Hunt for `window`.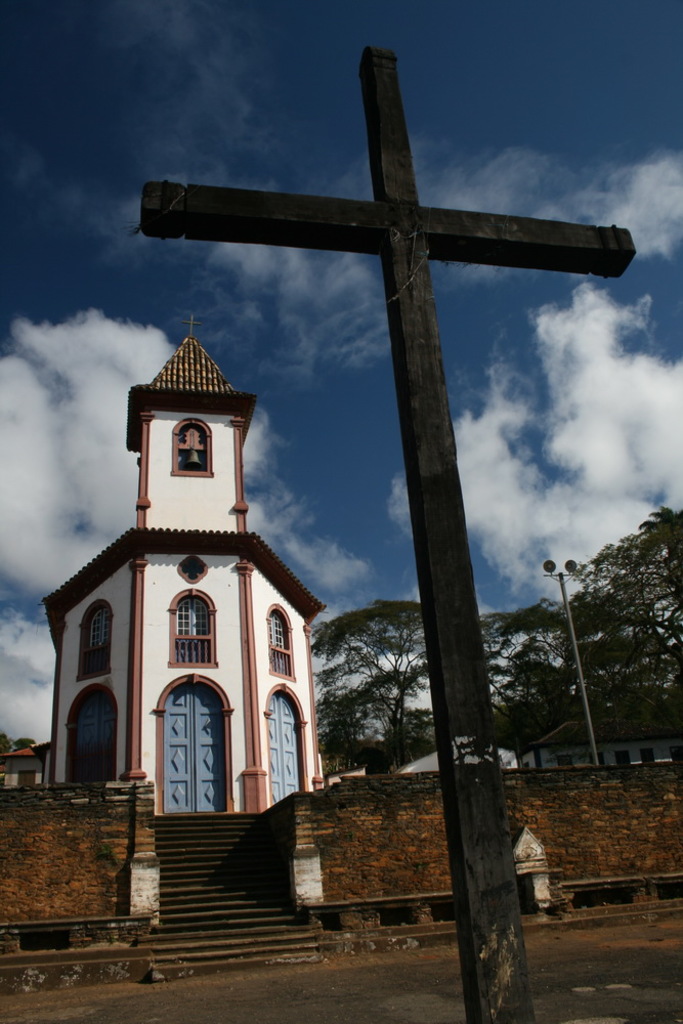
Hunted down at (left=77, top=599, right=115, bottom=684).
